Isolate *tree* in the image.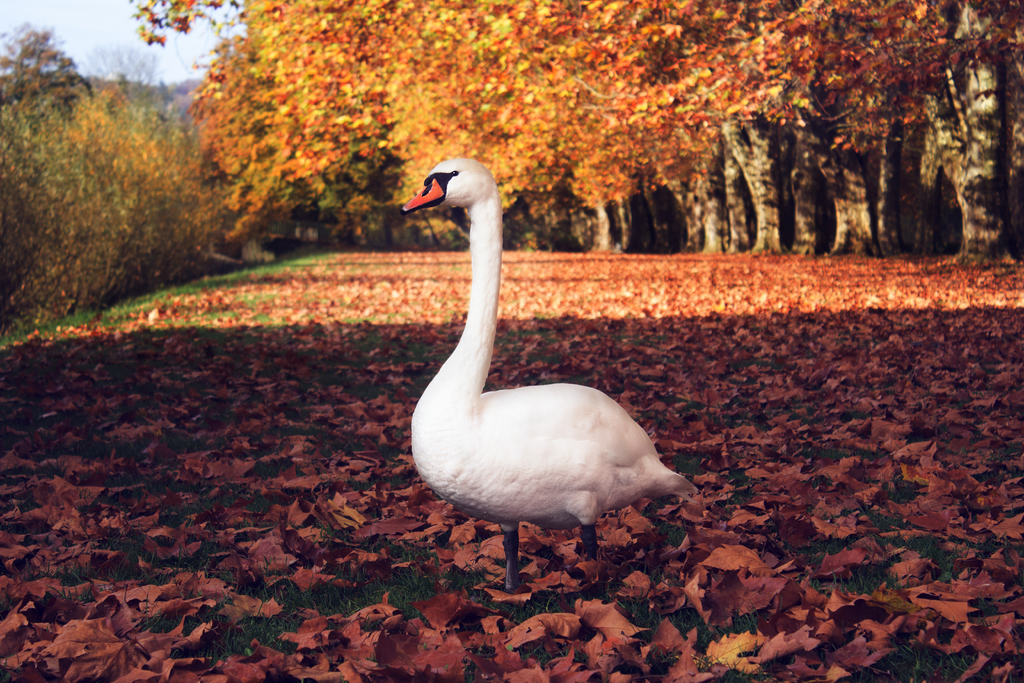
Isolated region: 344/0/476/242.
